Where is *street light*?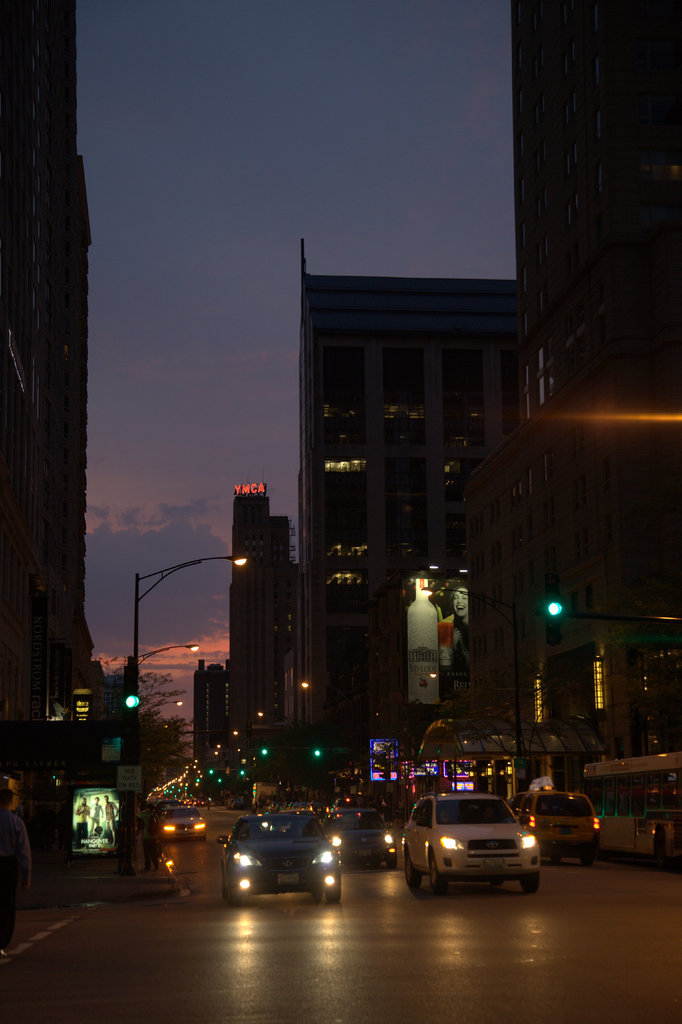
pyautogui.locateOnScreen(127, 636, 199, 755).
